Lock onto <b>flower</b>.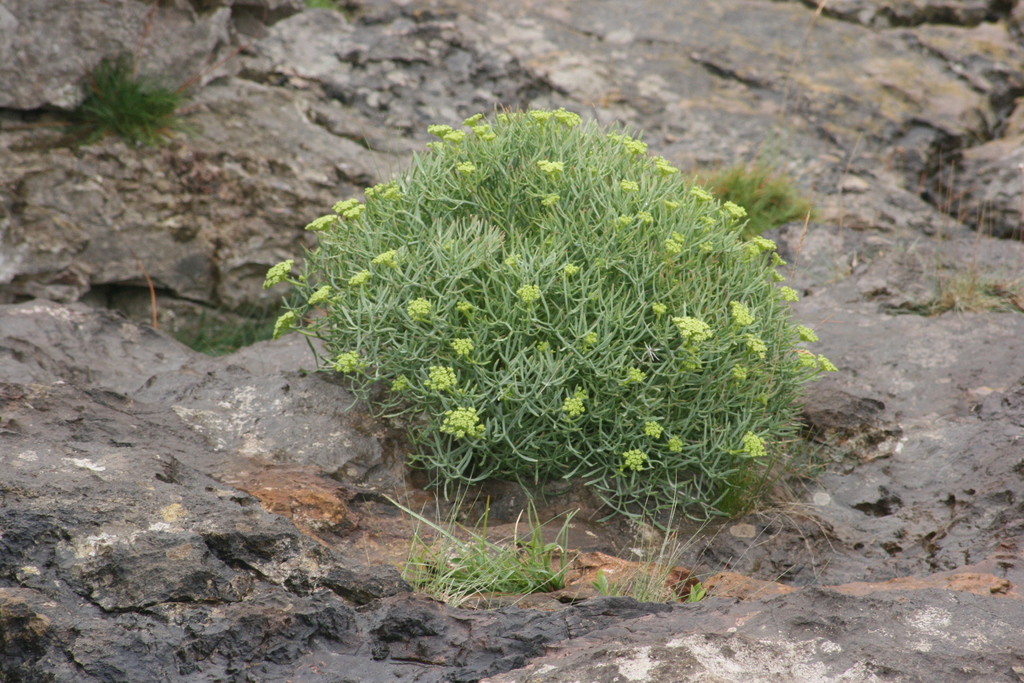
Locked: x1=605, y1=133, x2=640, y2=151.
